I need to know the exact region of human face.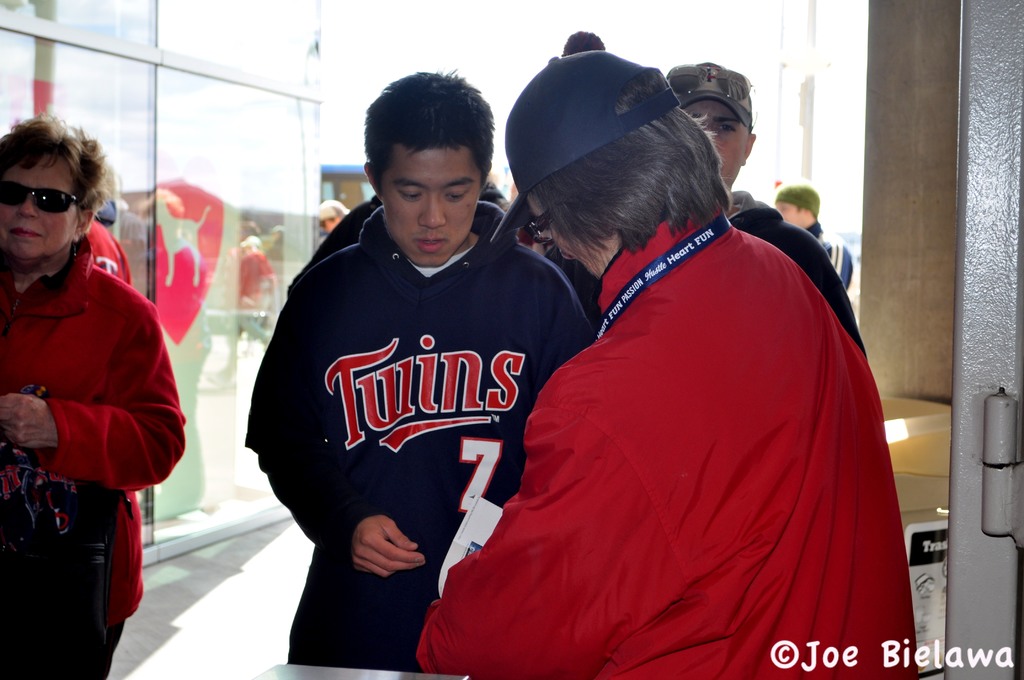
Region: [x1=0, y1=150, x2=81, y2=259].
